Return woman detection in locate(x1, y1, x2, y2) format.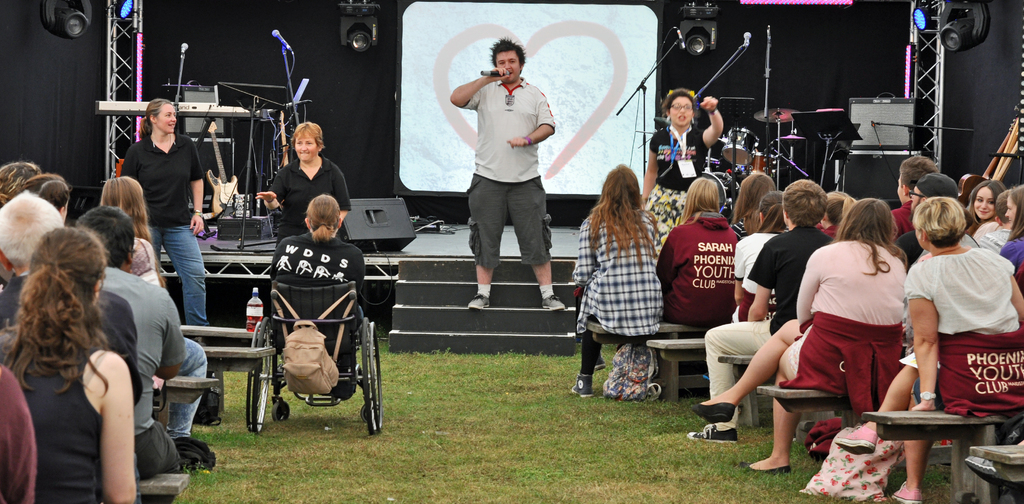
locate(77, 202, 189, 475).
